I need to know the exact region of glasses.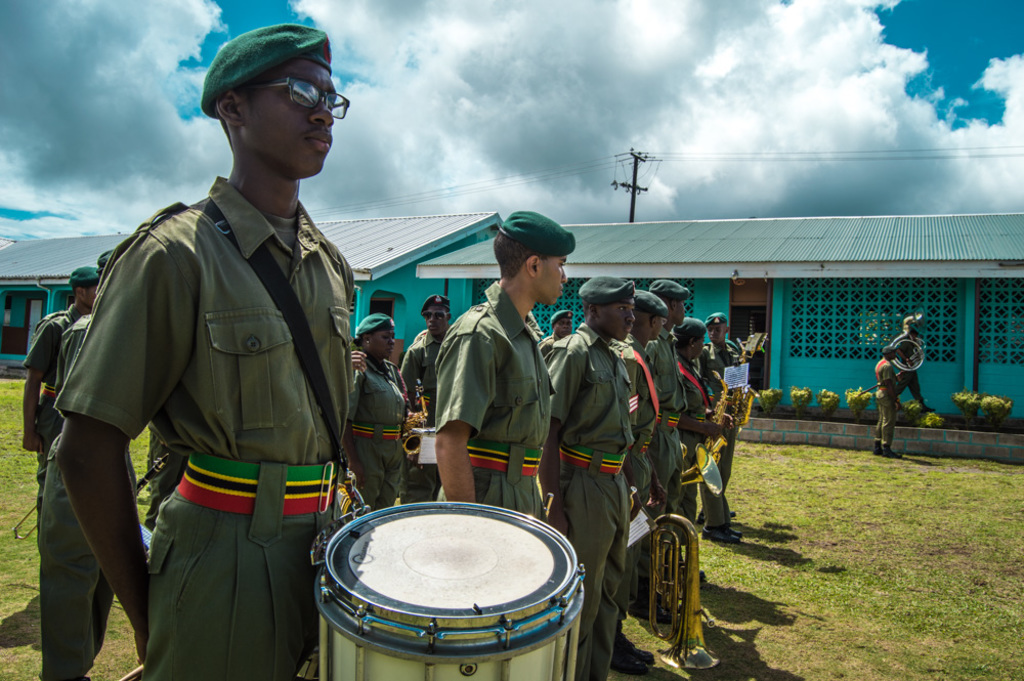
Region: pyautogui.locateOnScreen(658, 316, 669, 328).
